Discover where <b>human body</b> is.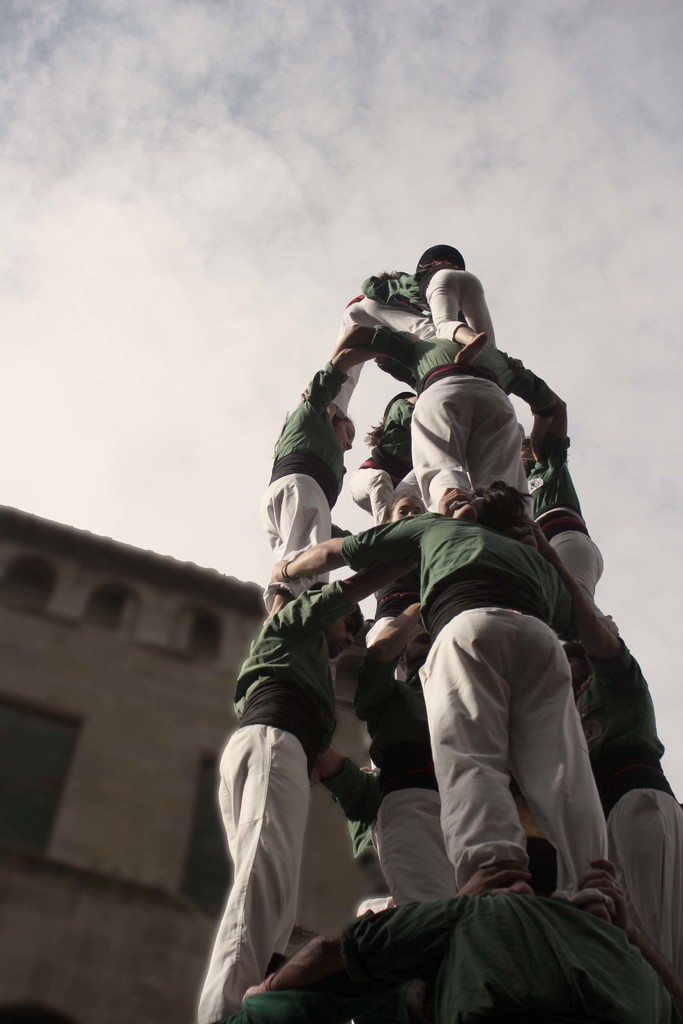
Discovered at {"left": 211, "top": 250, "right": 603, "bottom": 987}.
